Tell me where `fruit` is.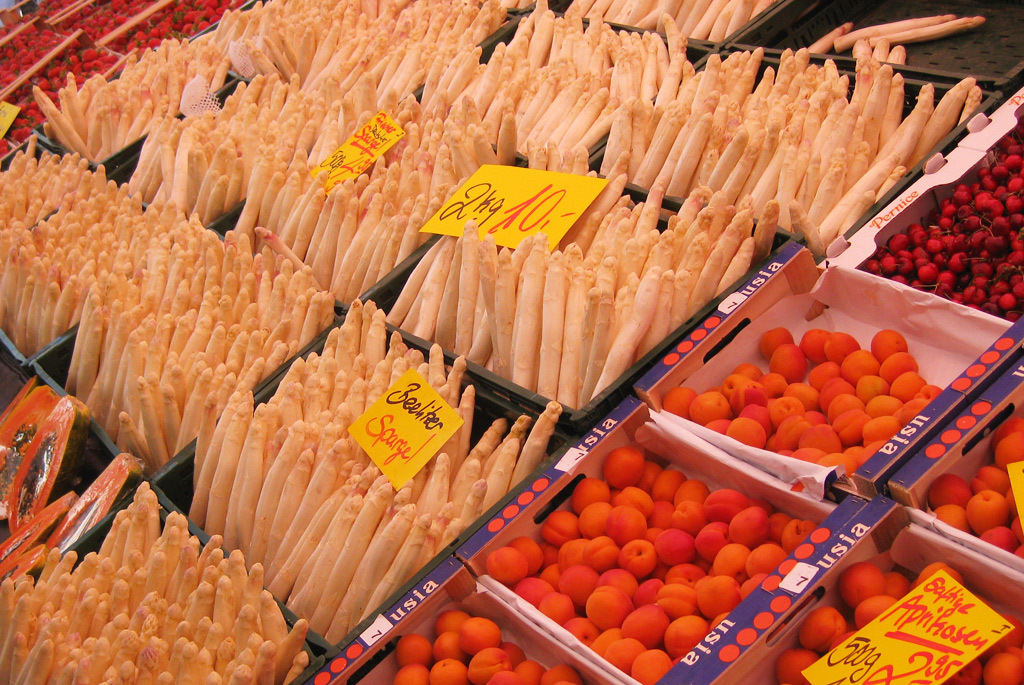
`fruit` is at (617, 538, 658, 578).
